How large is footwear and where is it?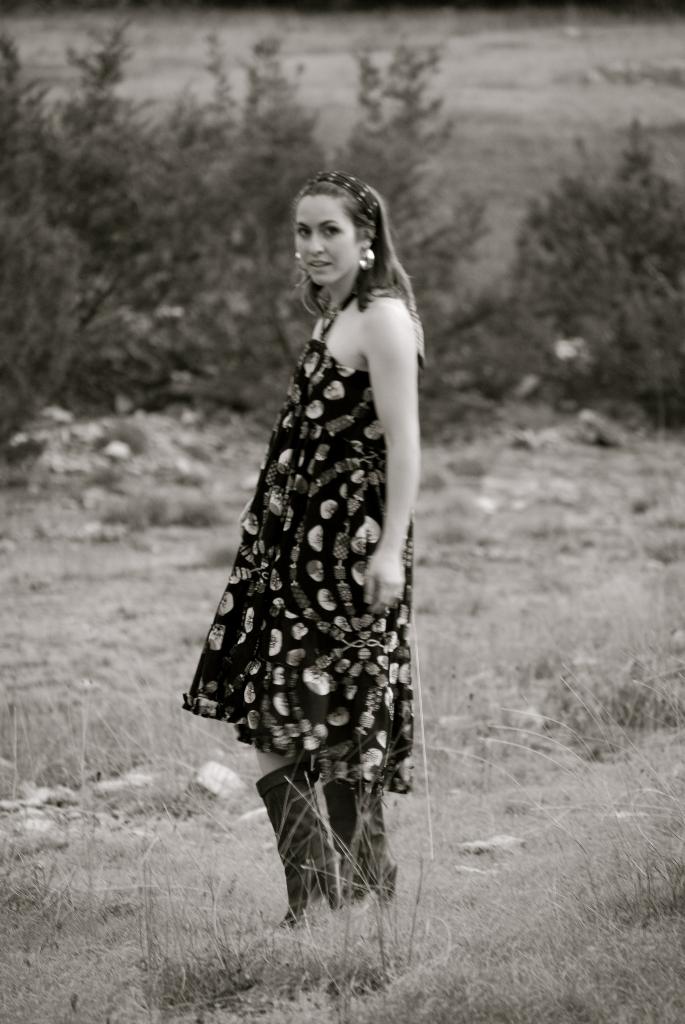
Bounding box: x1=329 y1=764 x2=402 y2=910.
